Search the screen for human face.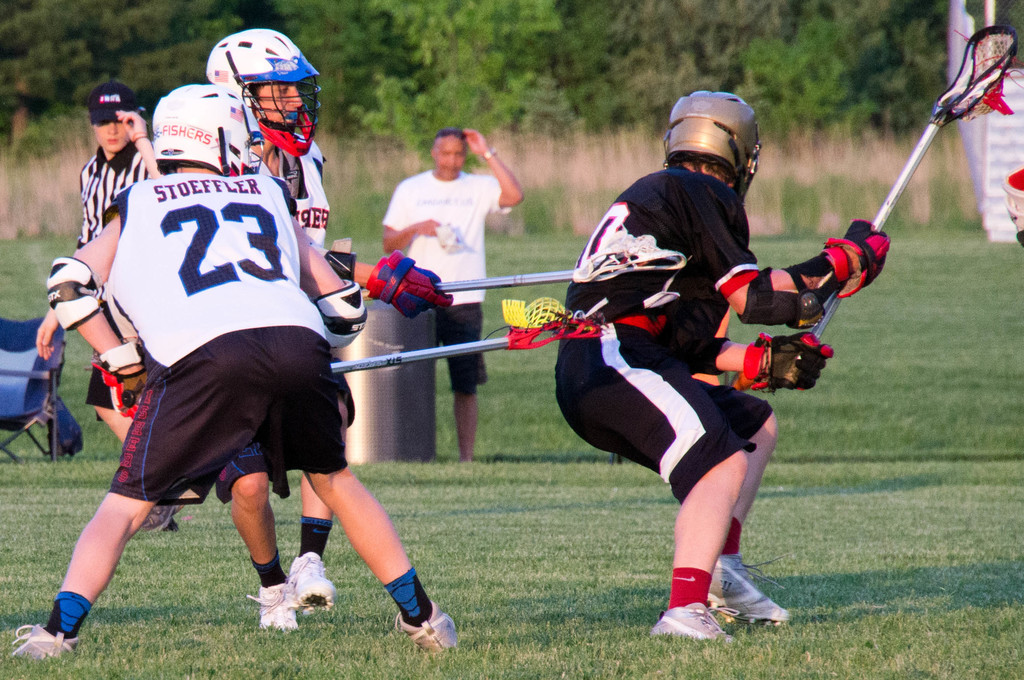
Found at locate(434, 142, 464, 177).
